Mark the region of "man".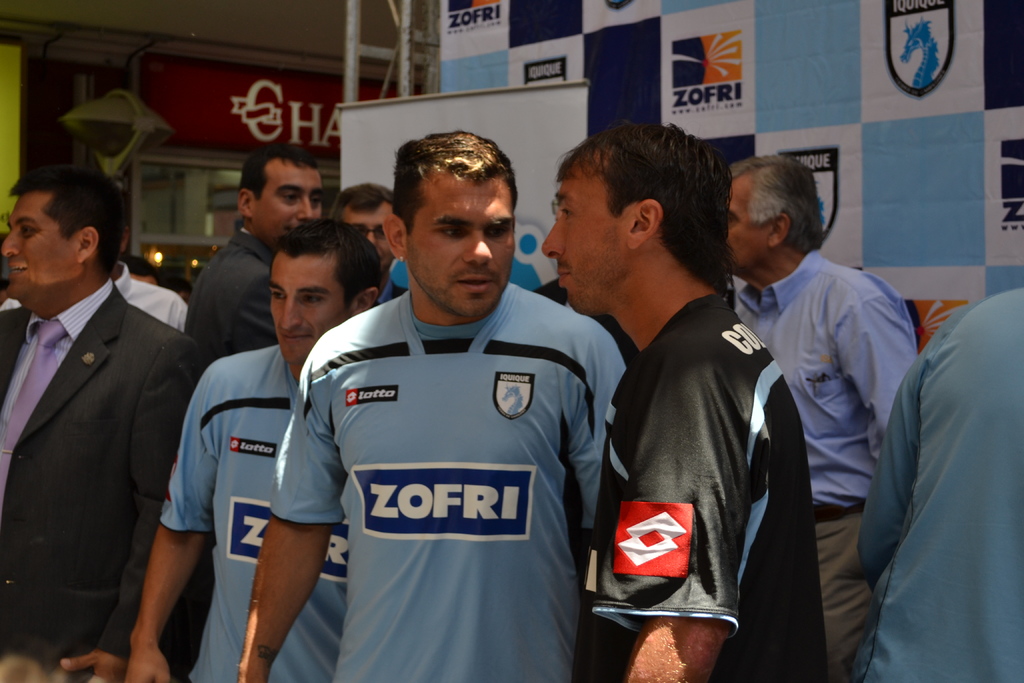
Region: box=[725, 154, 924, 682].
